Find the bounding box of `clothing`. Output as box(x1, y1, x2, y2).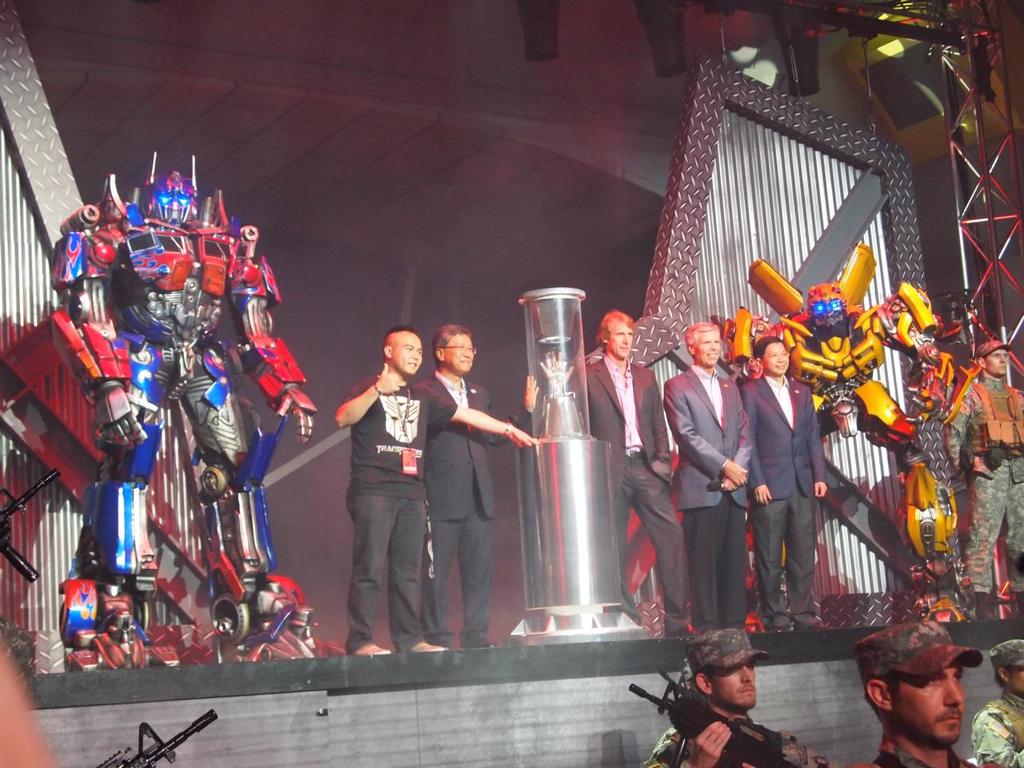
box(737, 373, 829, 630).
